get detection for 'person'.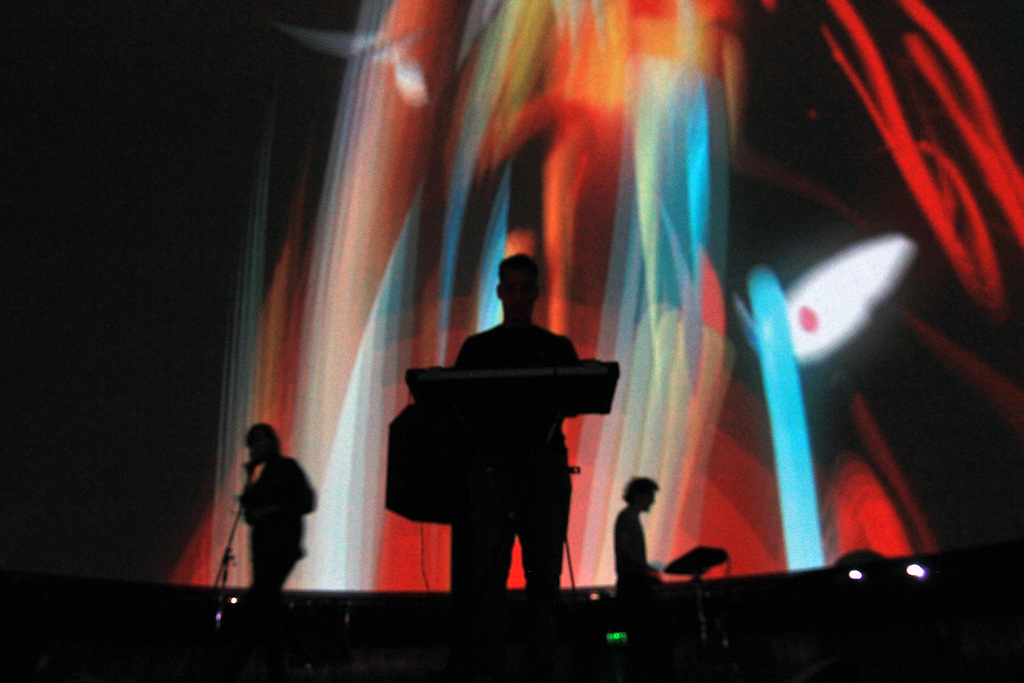
Detection: (x1=451, y1=251, x2=581, y2=595).
